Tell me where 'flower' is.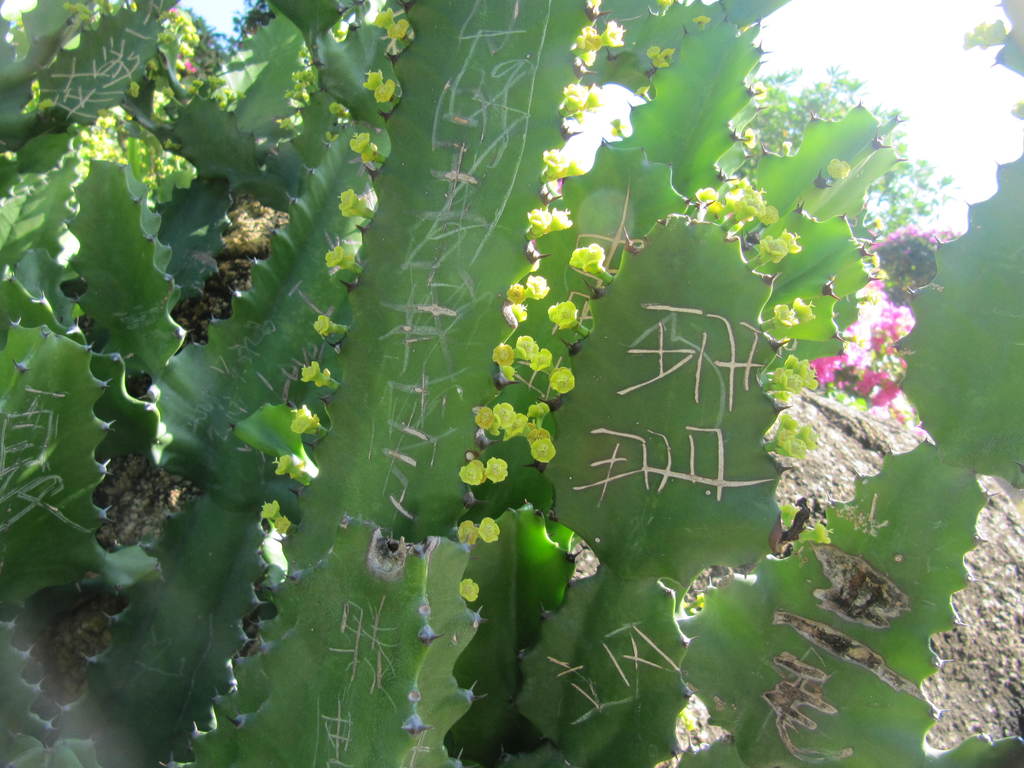
'flower' is at (x1=758, y1=77, x2=769, y2=100).
